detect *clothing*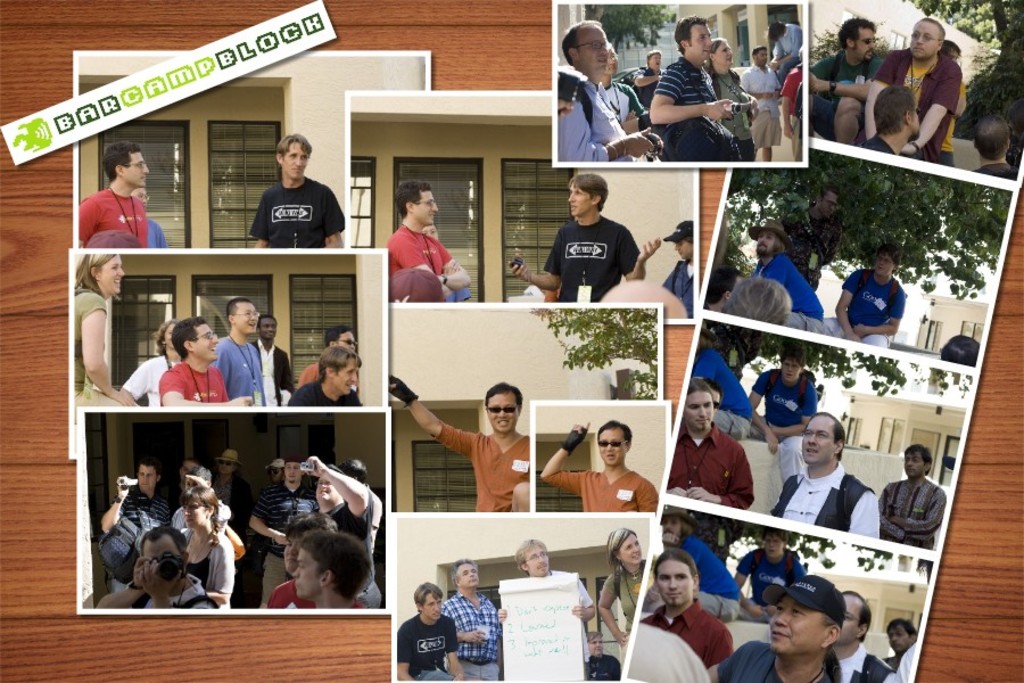
x1=707, y1=67, x2=779, y2=153
